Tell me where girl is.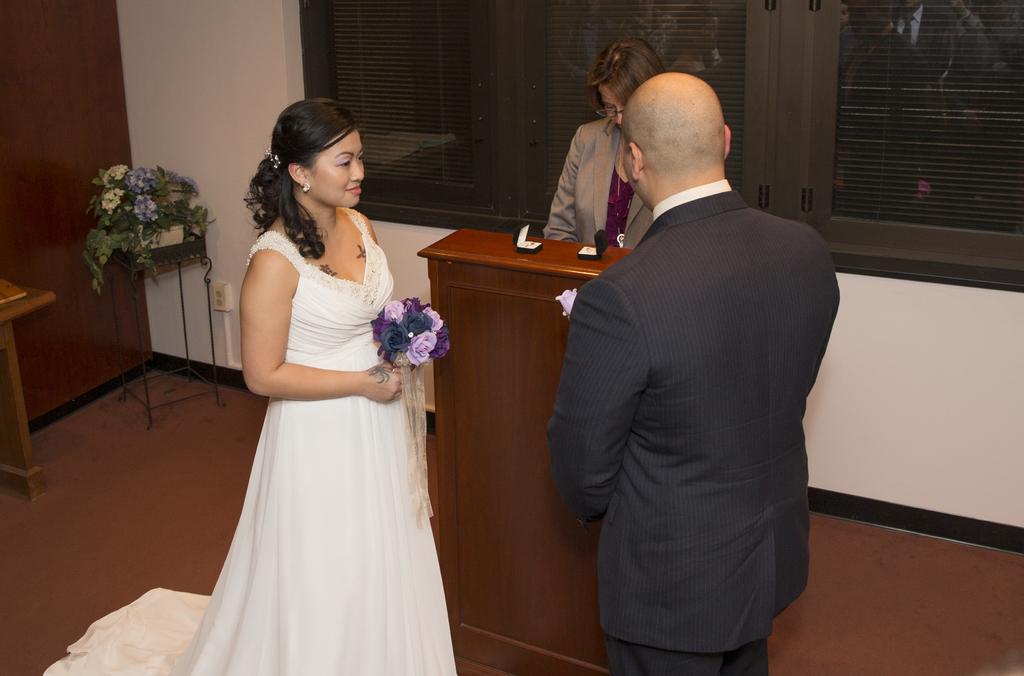
girl is at [x1=36, y1=95, x2=463, y2=675].
